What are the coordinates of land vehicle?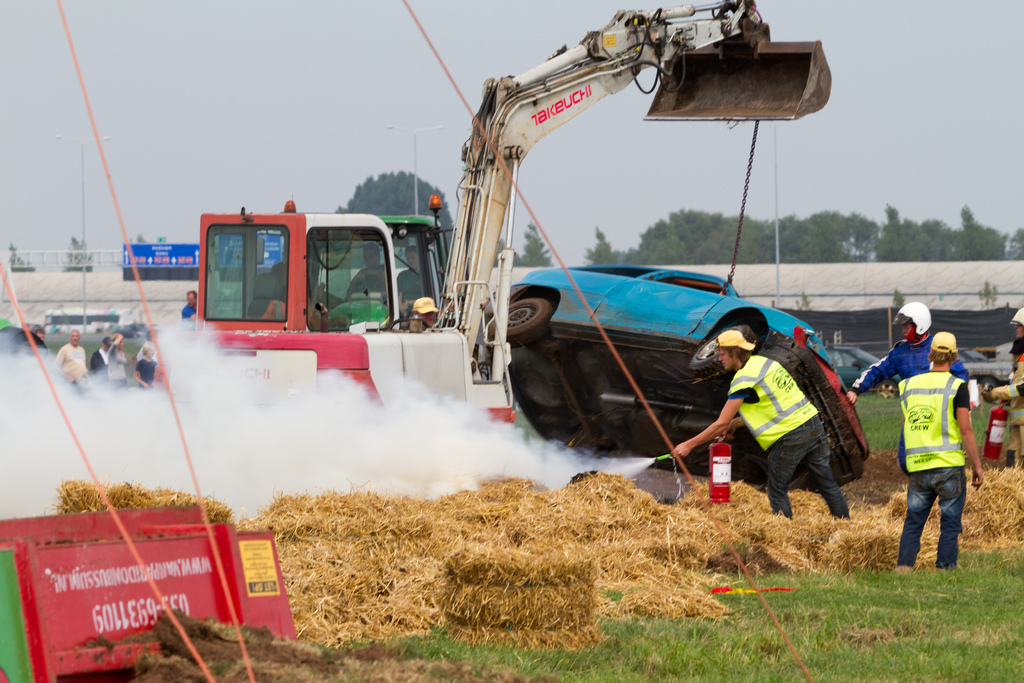
{"left": 830, "top": 345, "right": 906, "bottom": 396}.
